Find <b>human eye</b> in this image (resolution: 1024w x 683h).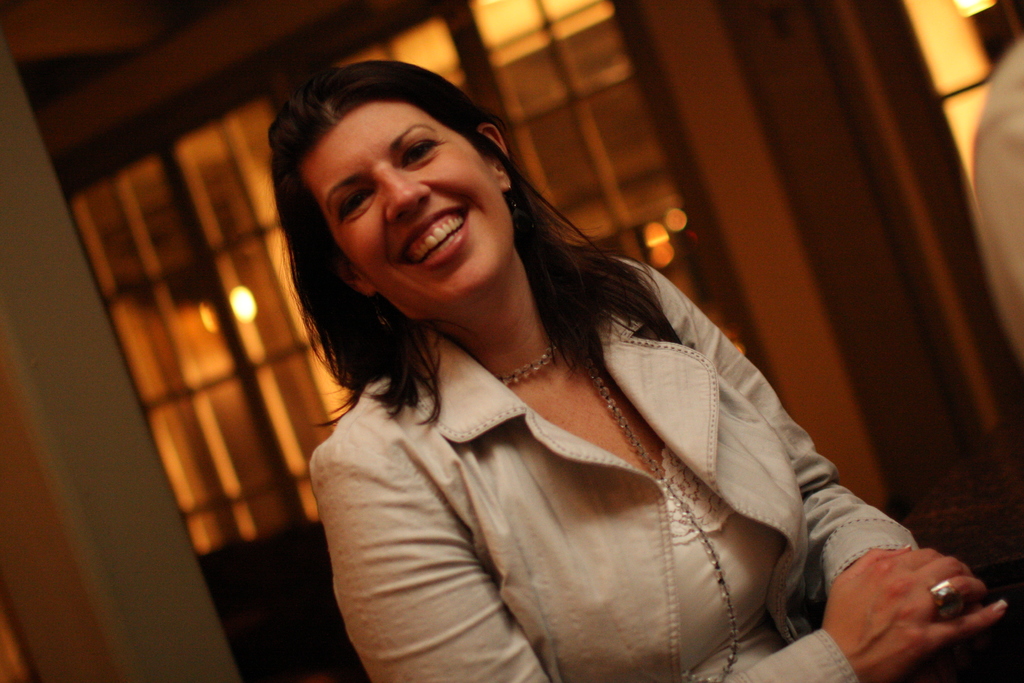
l=336, t=189, r=375, b=225.
